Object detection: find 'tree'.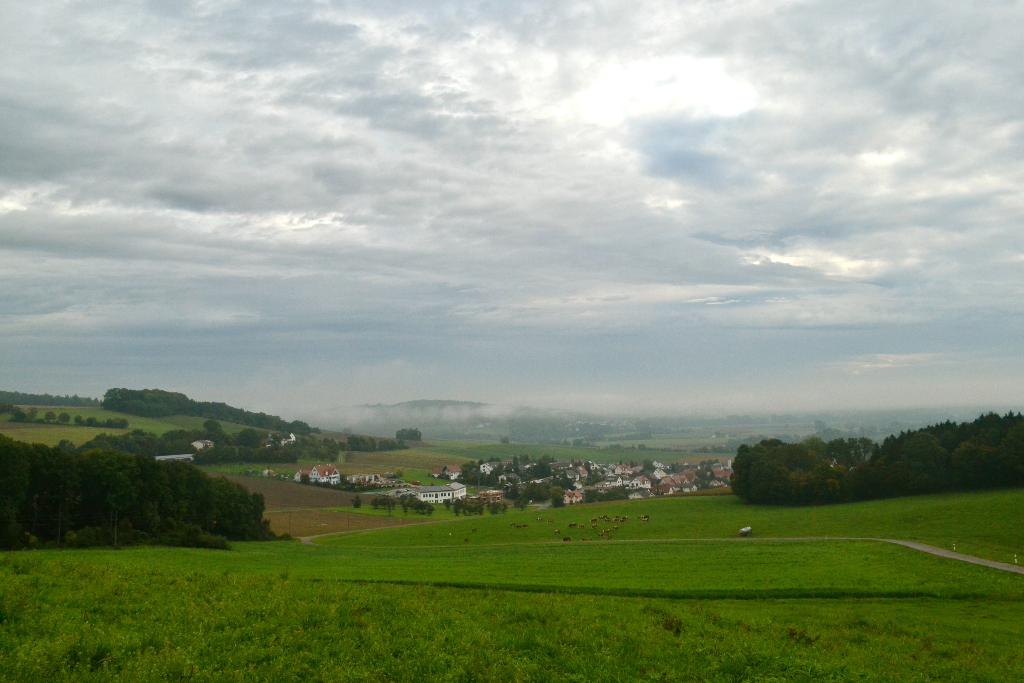
Rect(107, 414, 130, 425).
